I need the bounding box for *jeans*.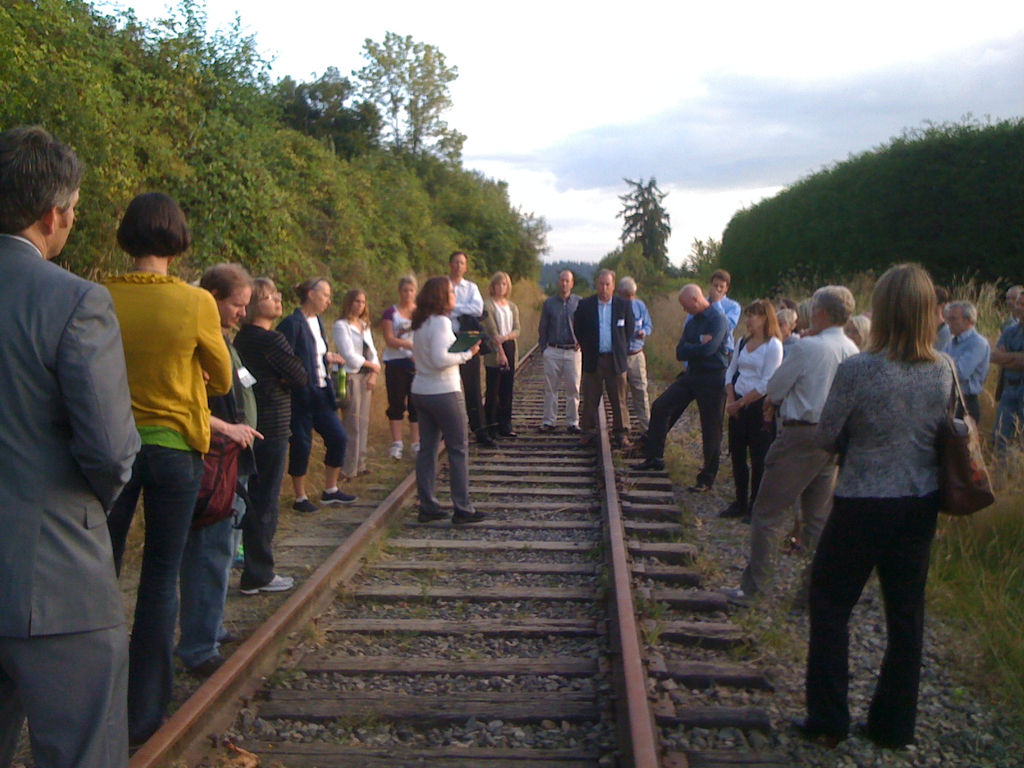
Here it is: locate(292, 385, 348, 478).
